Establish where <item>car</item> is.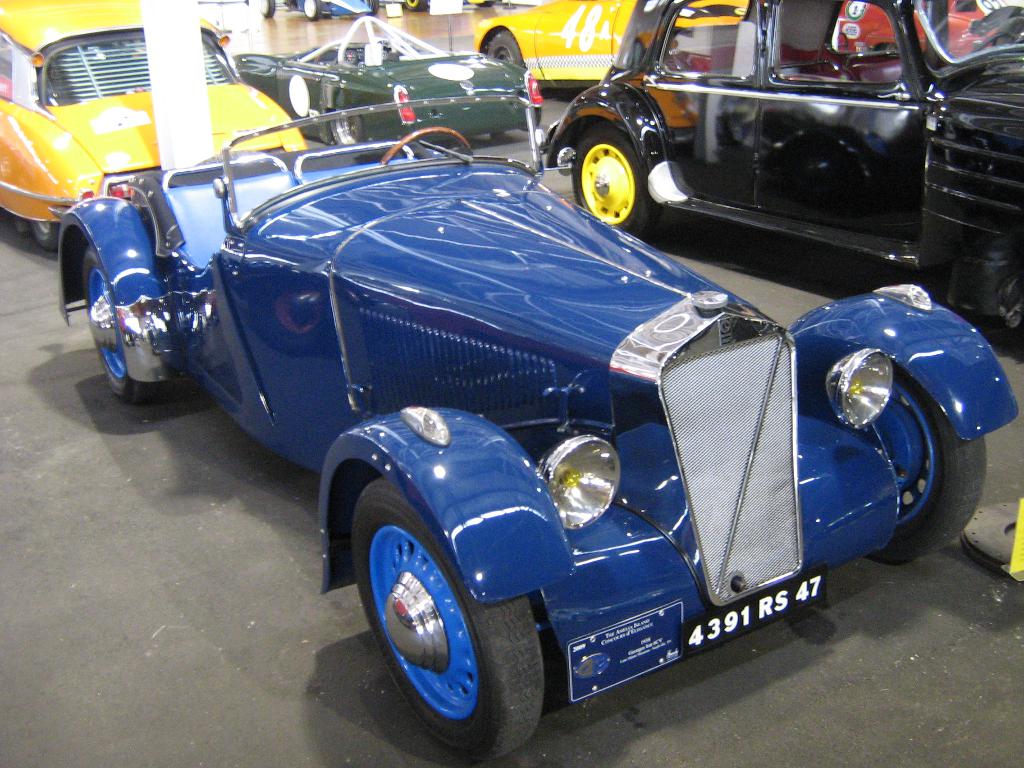
Established at (93,74,897,747).
